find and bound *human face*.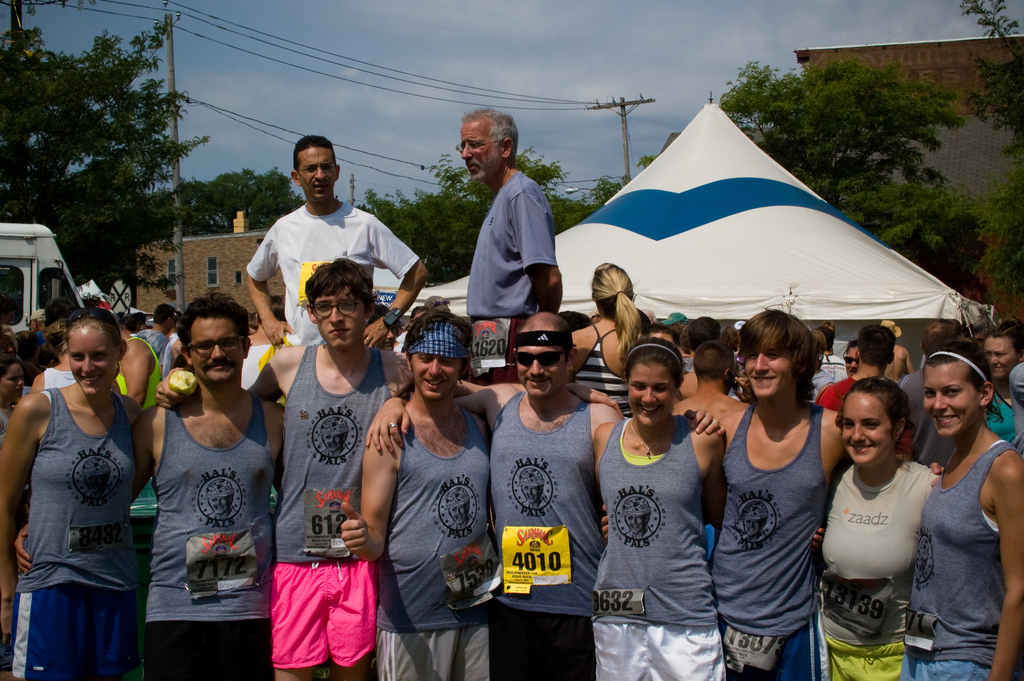
Bound: select_region(412, 349, 456, 401).
